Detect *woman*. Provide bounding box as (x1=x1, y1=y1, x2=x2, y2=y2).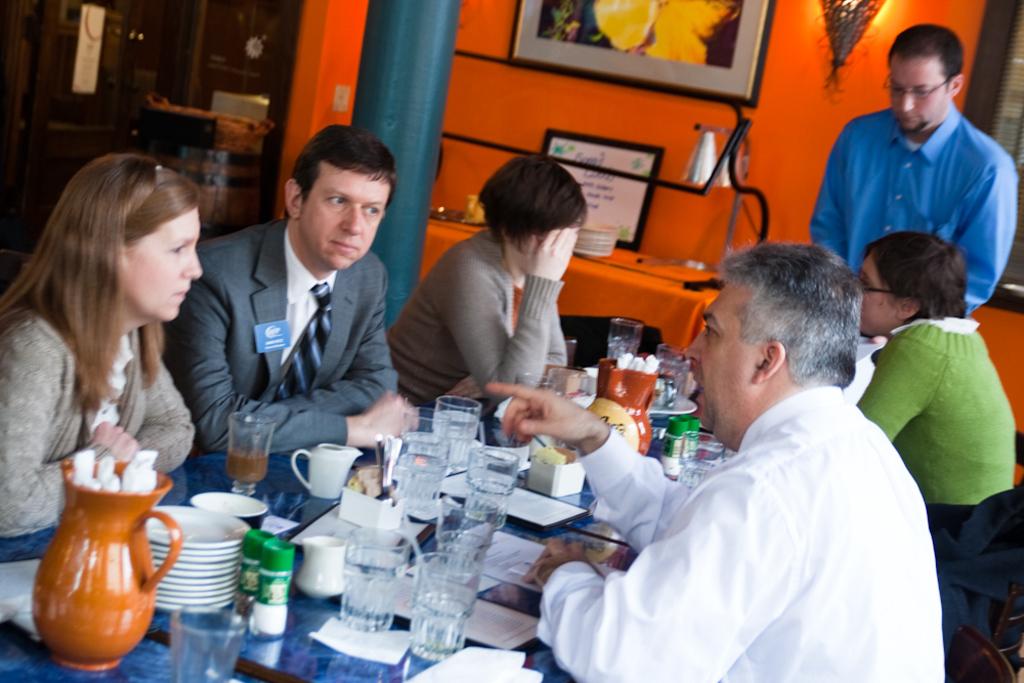
(x1=854, y1=231, x2=1019, y2=505).
